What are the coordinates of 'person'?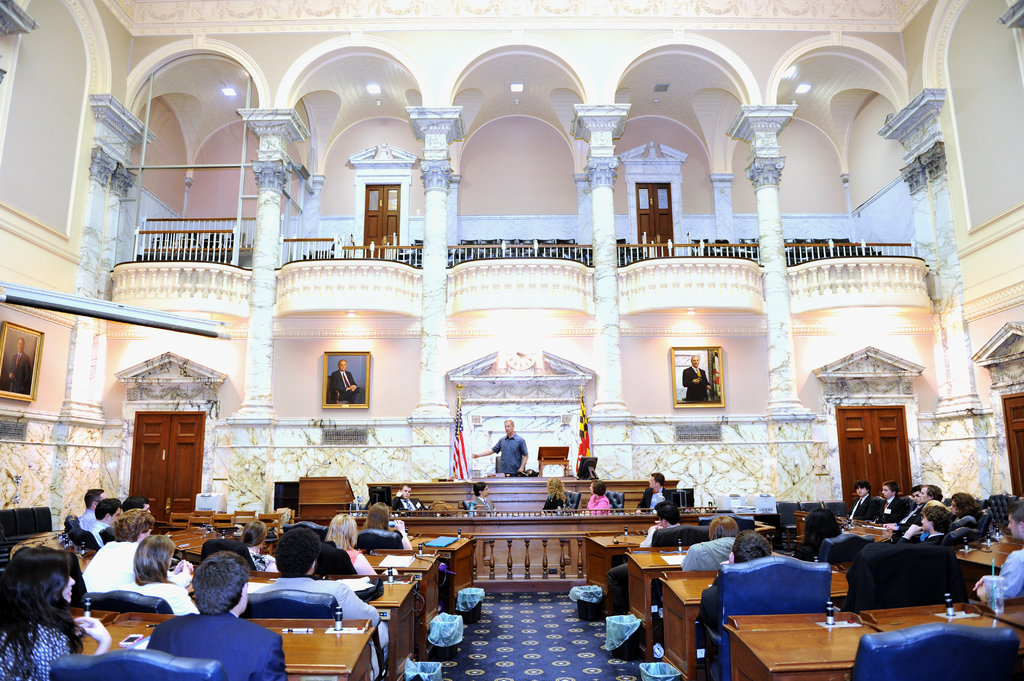
320,363,360,401.
